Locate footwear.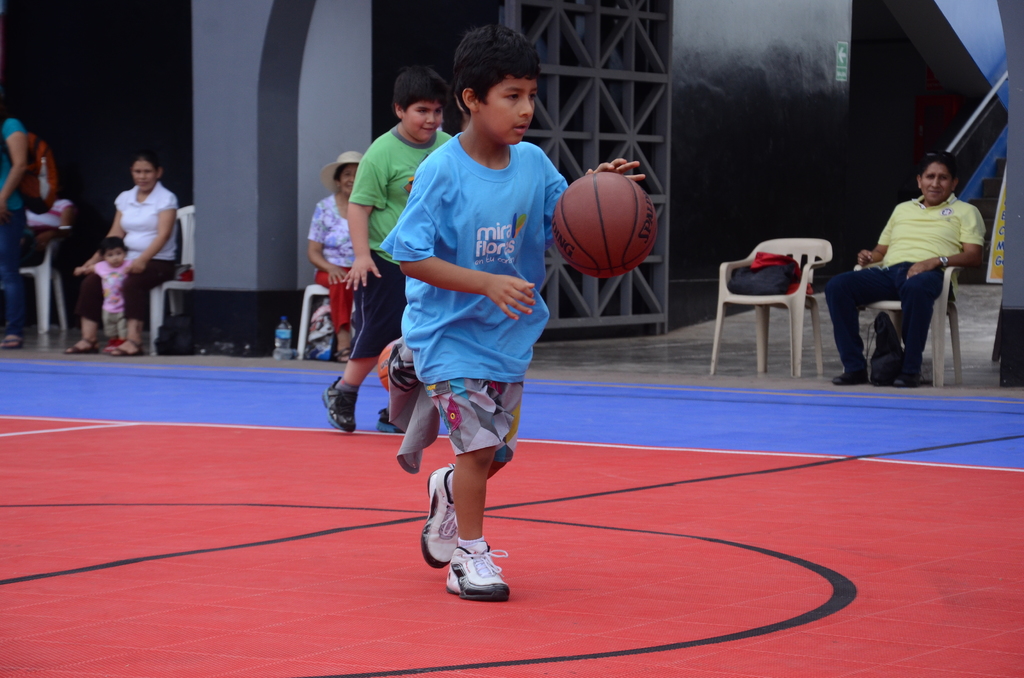
Bounding box: x1=891 y1=362 x2=923 y2=385.
